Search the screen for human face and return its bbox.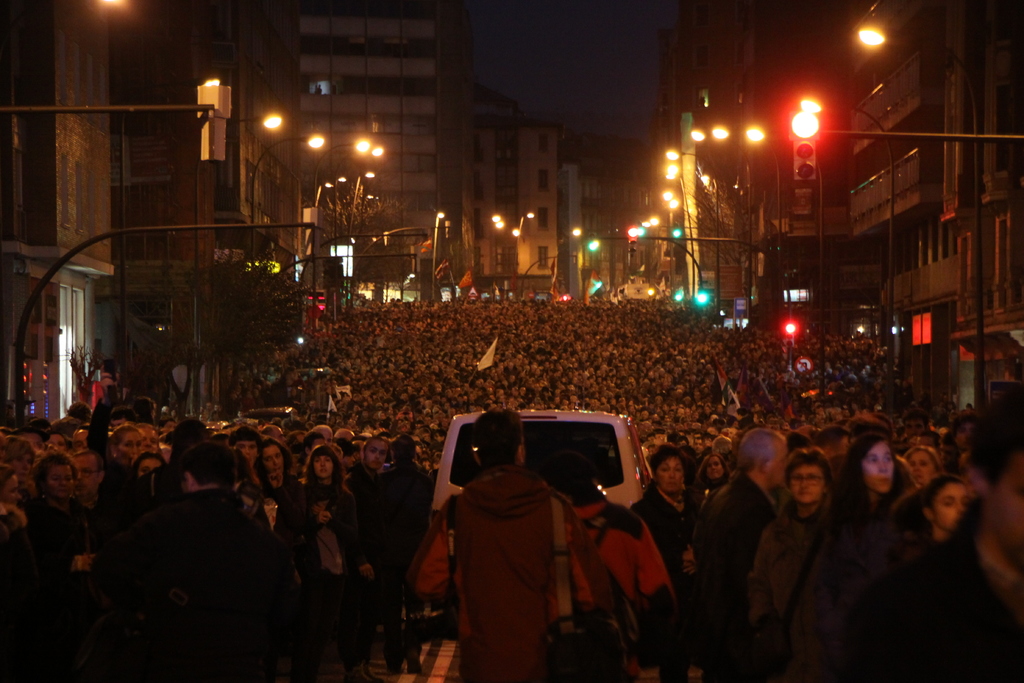
Found: box(703, 457, 722, 484).
